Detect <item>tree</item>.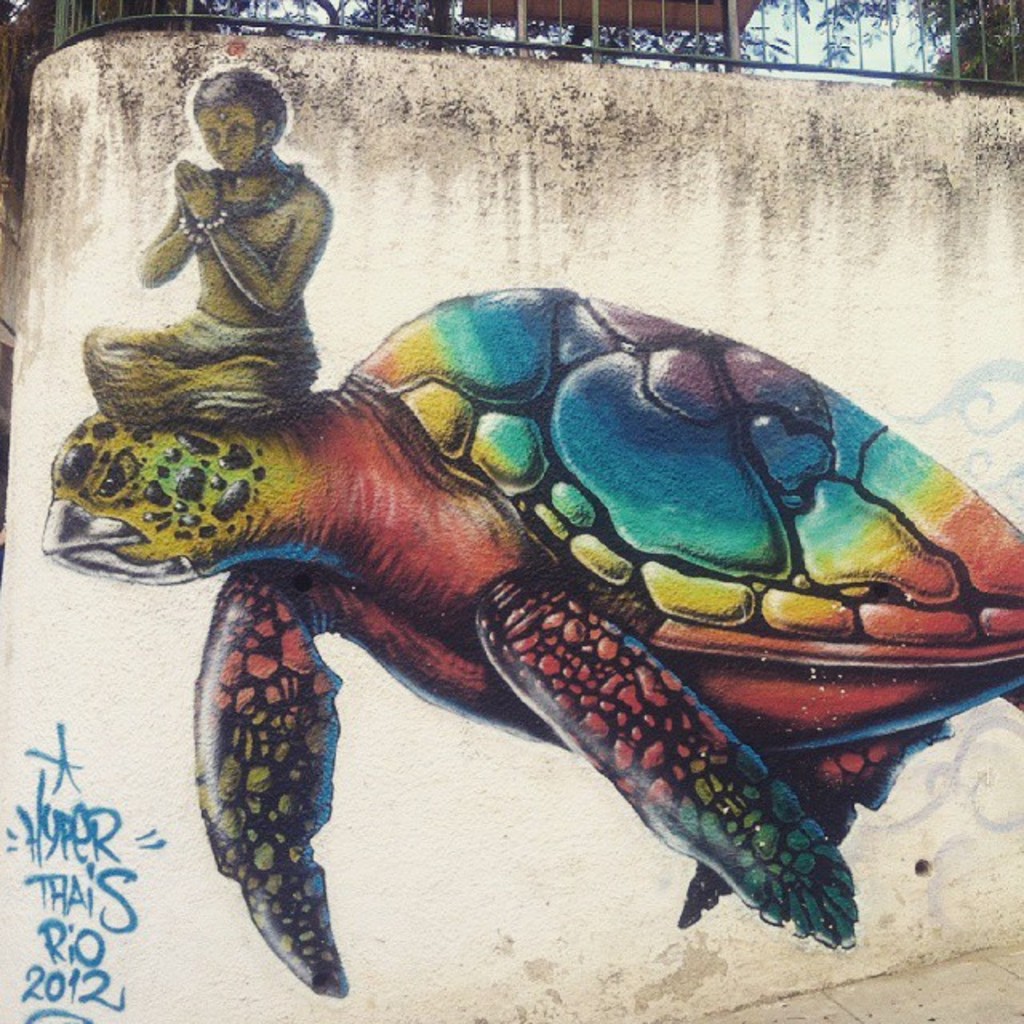
Detected at (3,0,1022,94).
